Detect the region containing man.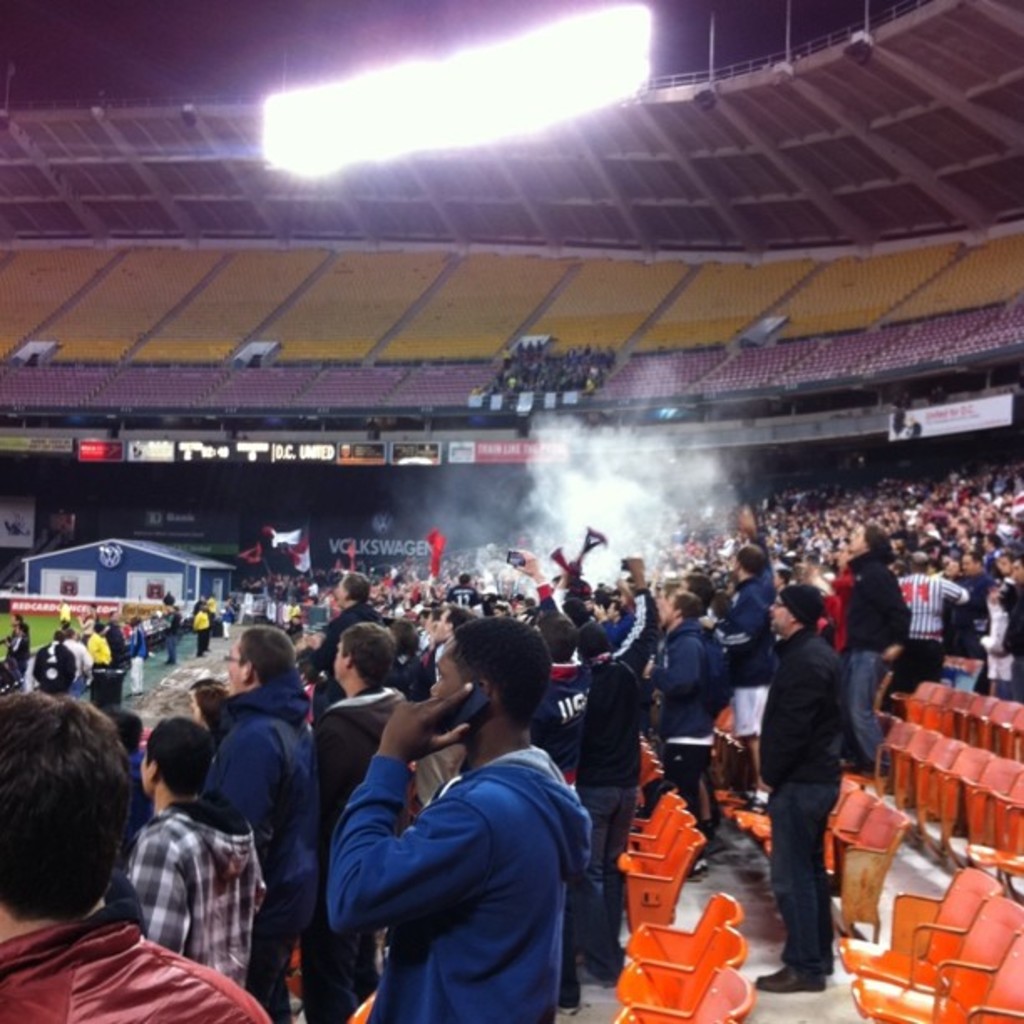
(0,689,273,1022).
